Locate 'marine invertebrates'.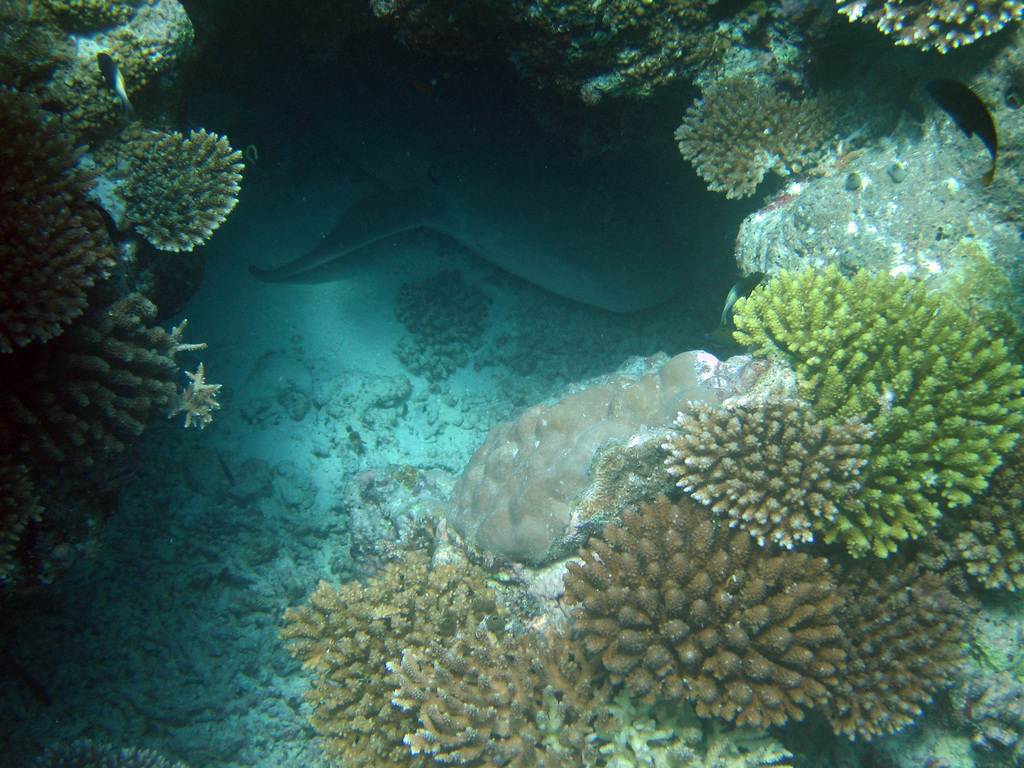
Bounding box: (left=555, top=492, right=867, bottom=743).
